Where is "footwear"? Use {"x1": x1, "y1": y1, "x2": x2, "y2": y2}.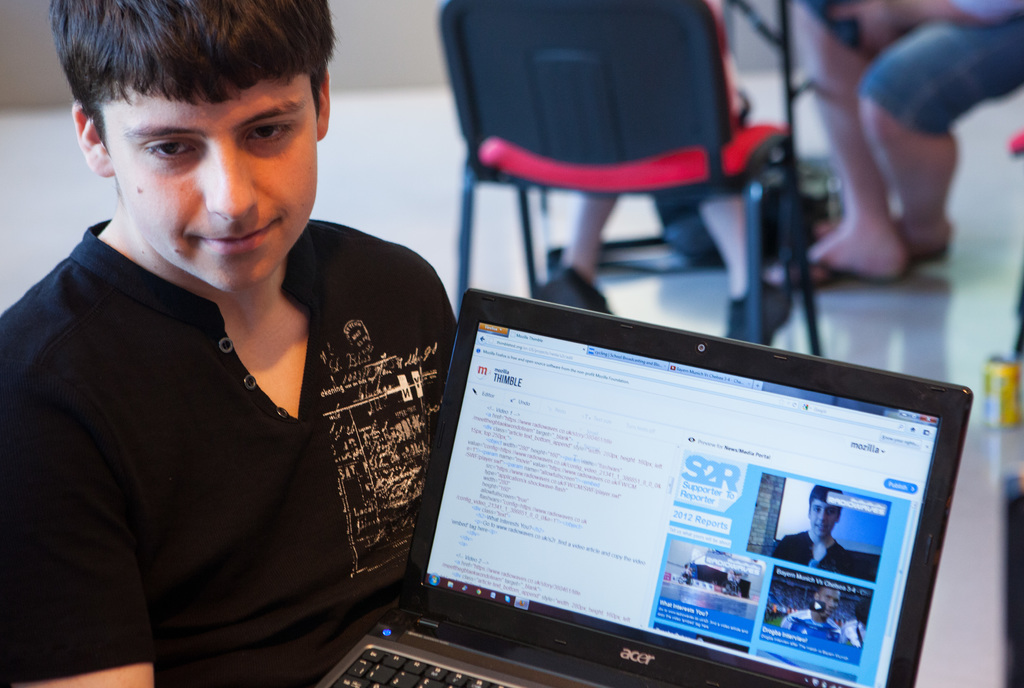
{"x1": 723, "y1": 279, "x2": 793, "y2": 348}.
